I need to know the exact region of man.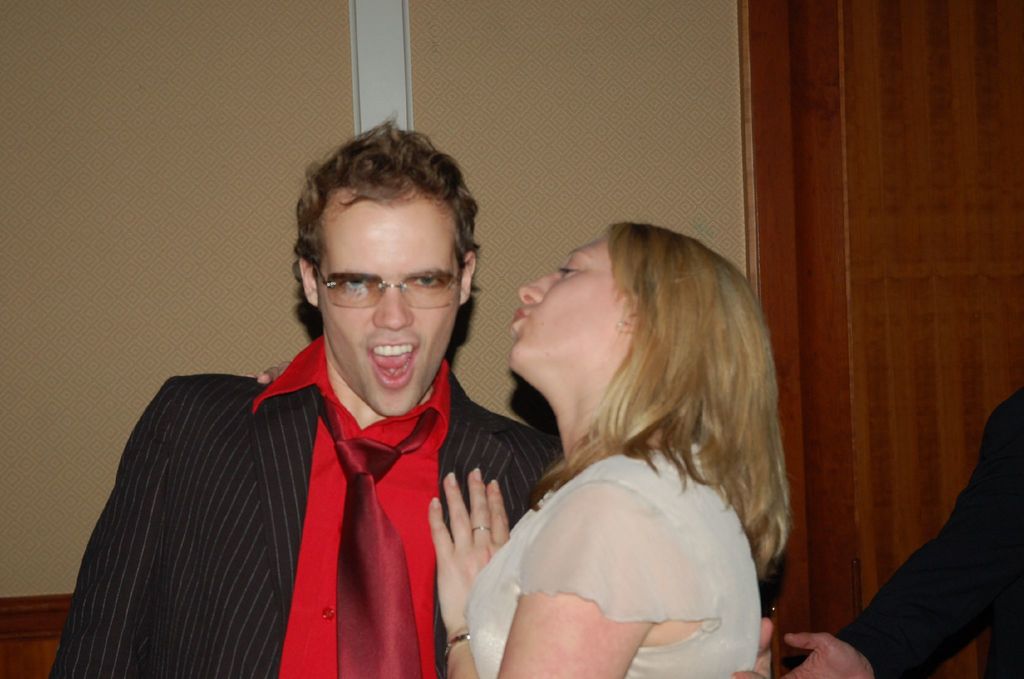
Region: rect(771, 378, 1023, 678).
